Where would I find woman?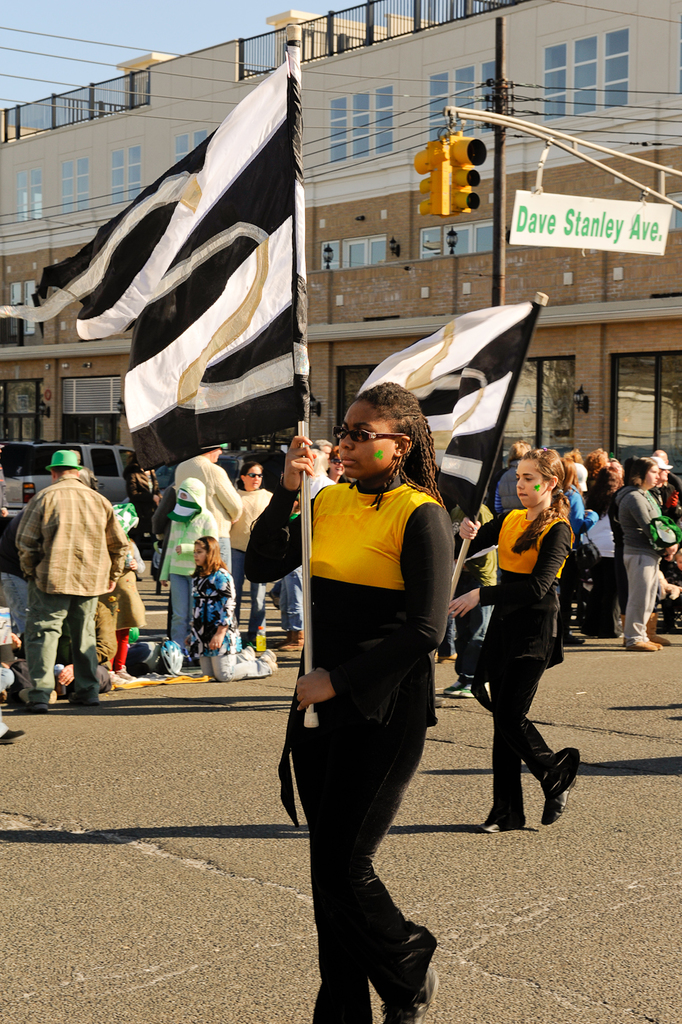
At [619, 457, 674, 650].
